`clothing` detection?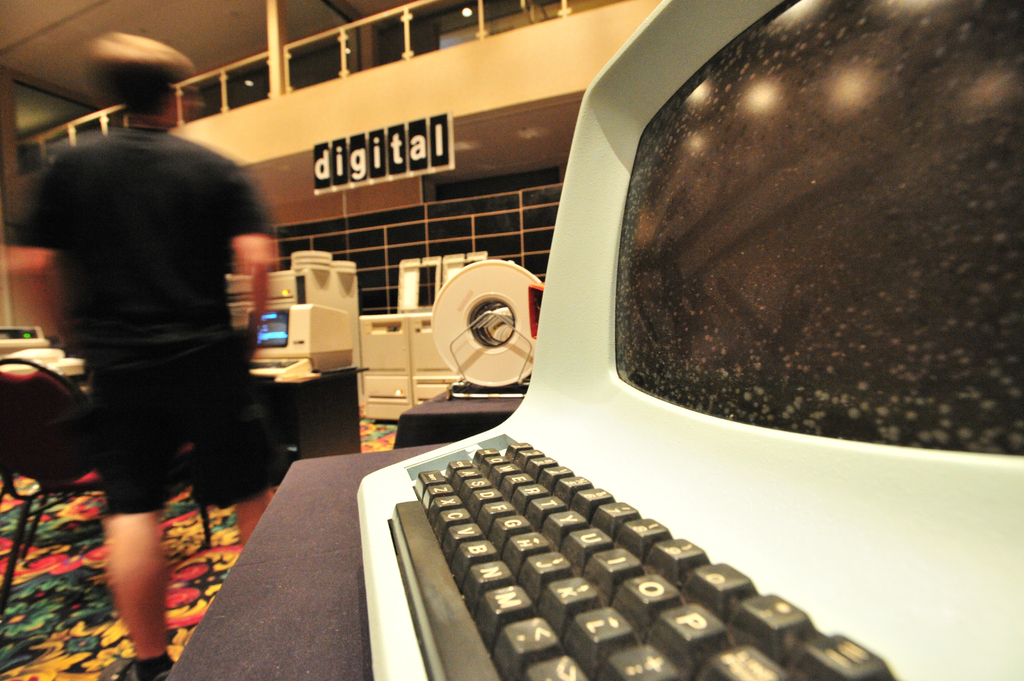
{"left": 29, "top": 118, "right": 279, "bottom": 568}
